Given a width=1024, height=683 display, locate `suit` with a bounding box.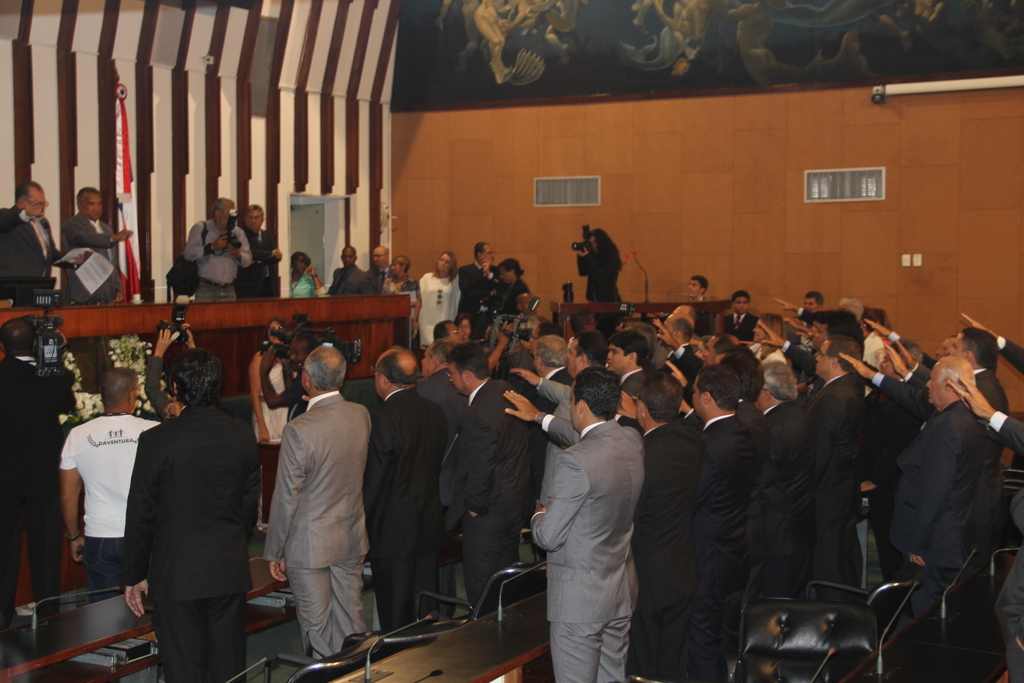
Located: rect(618, 364, 648, 394).
